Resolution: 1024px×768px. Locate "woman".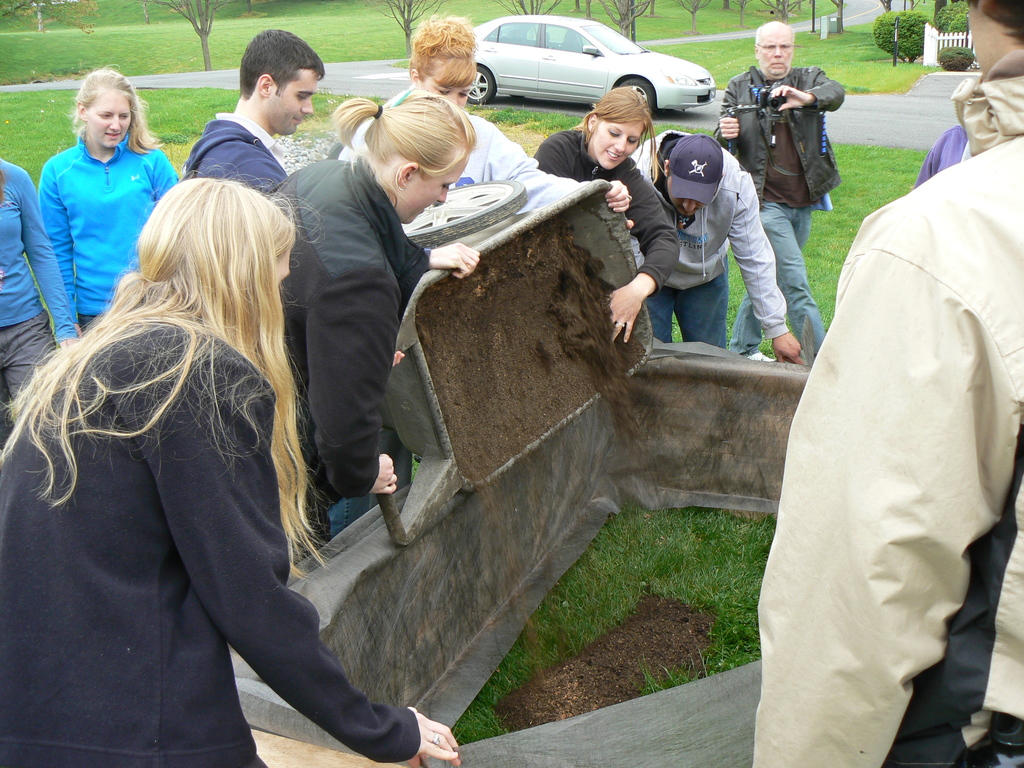
<region>265, 93, 480, 561</region>.
